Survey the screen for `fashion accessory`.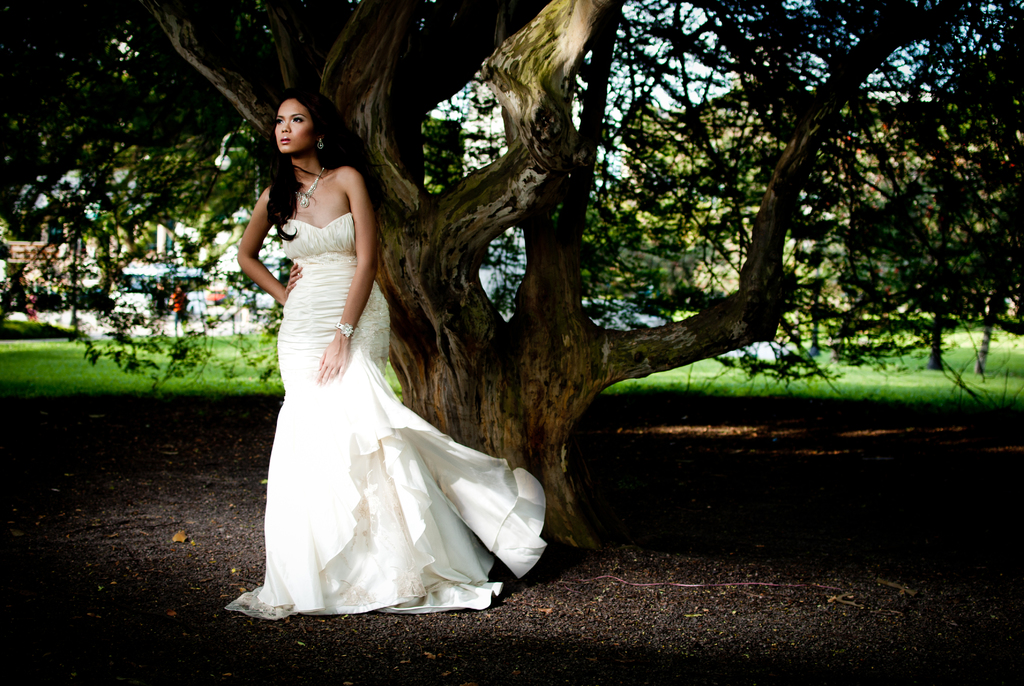
Survey found: 291:159:330:210.
